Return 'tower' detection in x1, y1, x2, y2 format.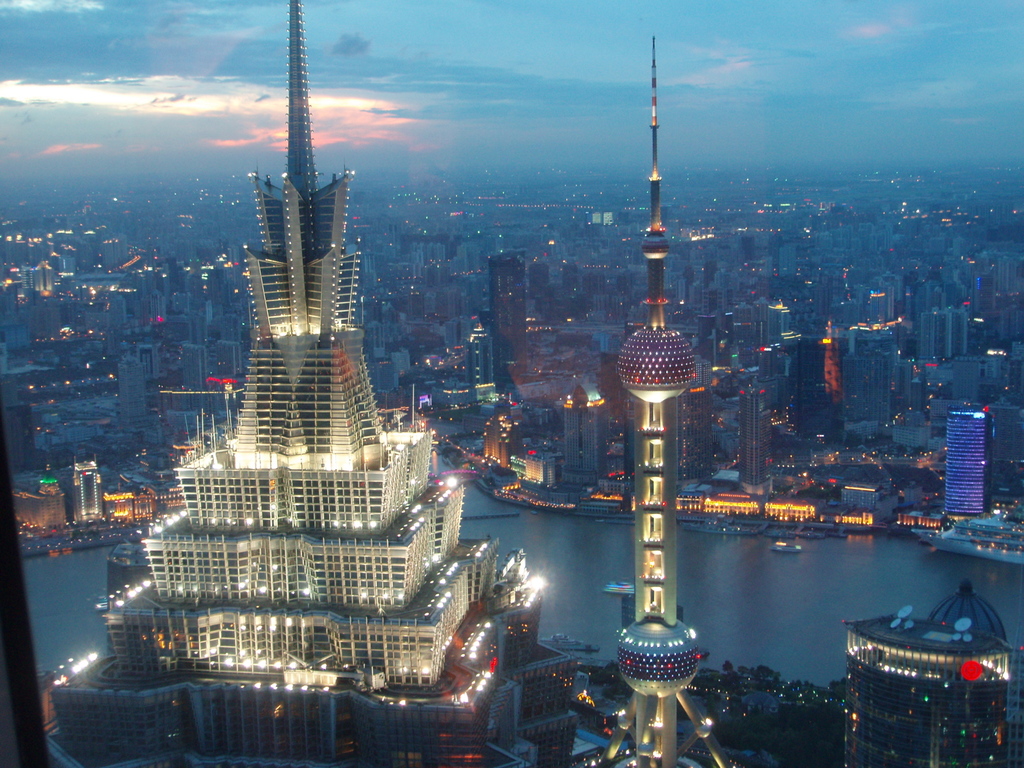
14, 462, 56, 529.
